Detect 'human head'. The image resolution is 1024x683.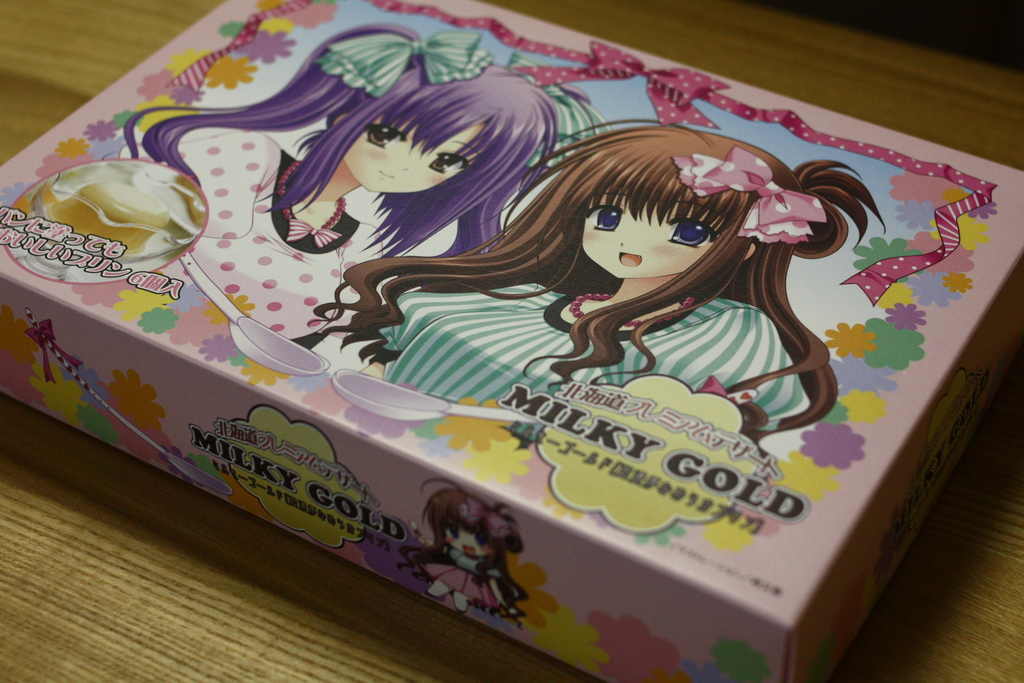
(left=268, top=26, right=563, bottom=195).
